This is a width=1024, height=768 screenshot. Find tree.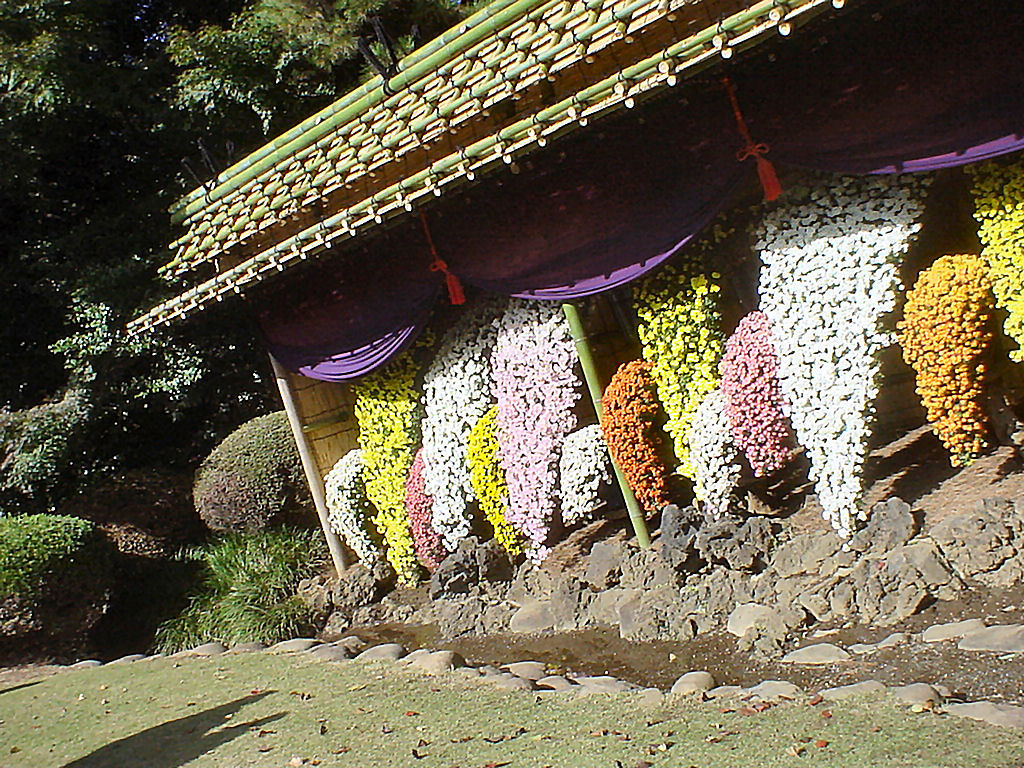
Bounding box: <region>0, 0, 499, 674</region>.
